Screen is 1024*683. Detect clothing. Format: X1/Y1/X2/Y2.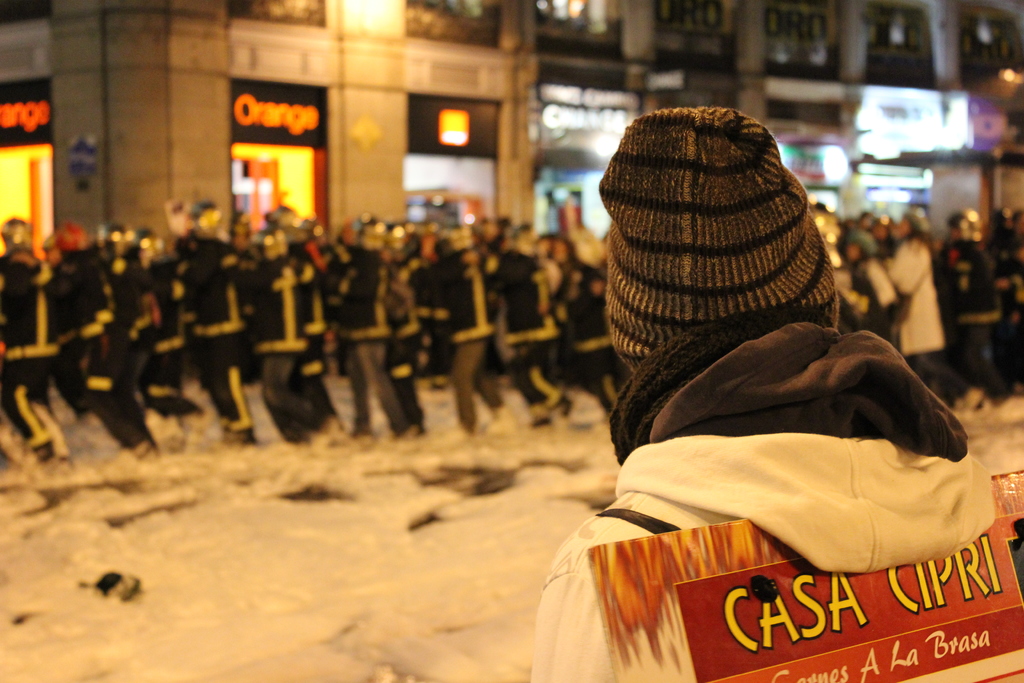
473/222/560/418.
